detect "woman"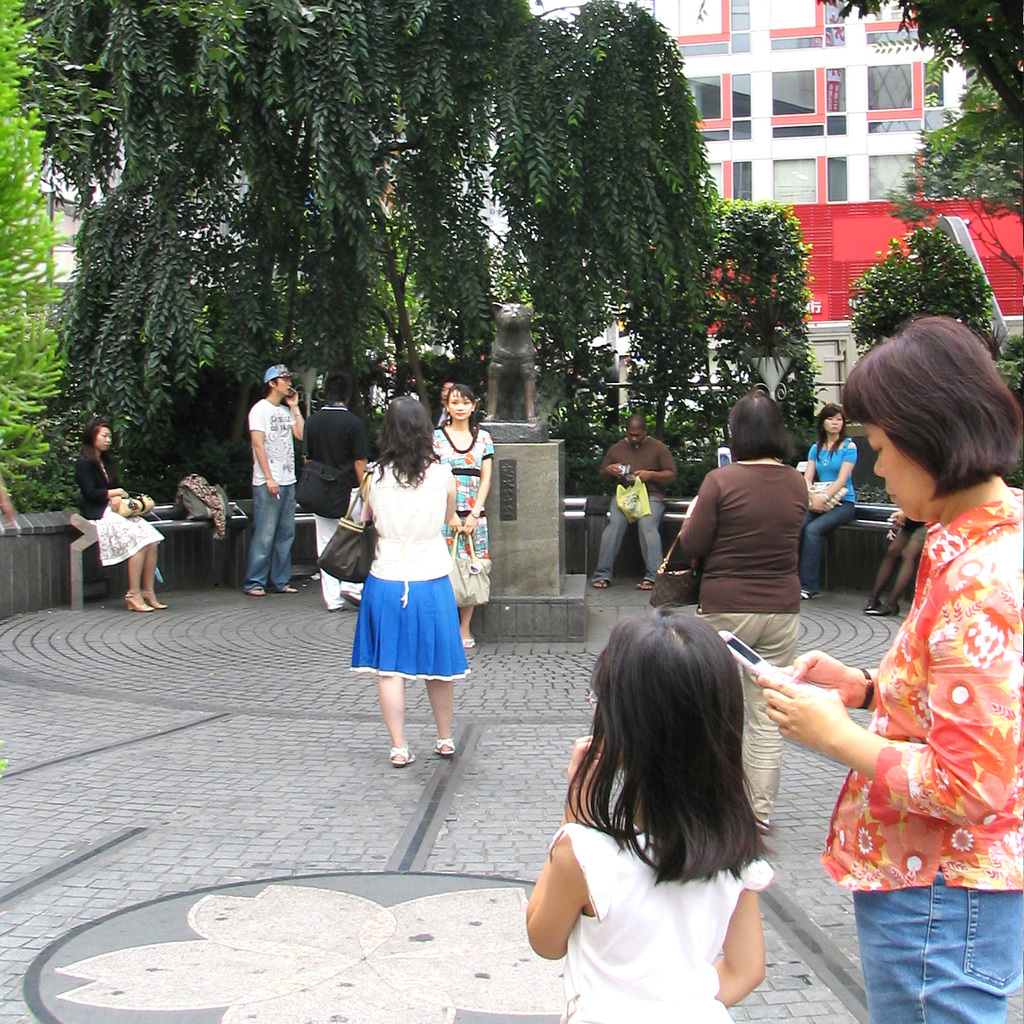
<region>753, 306, 1023, 1023</region>
